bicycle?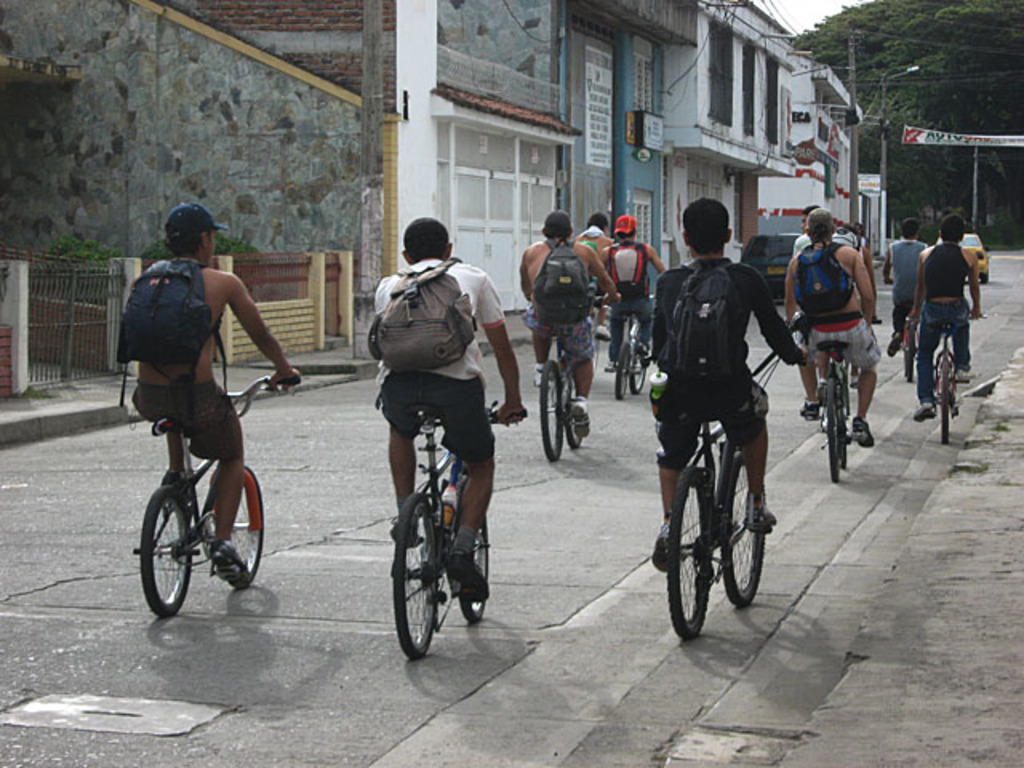
{"left": 784, "top": 314, "right": 878, "bottom": 478}
